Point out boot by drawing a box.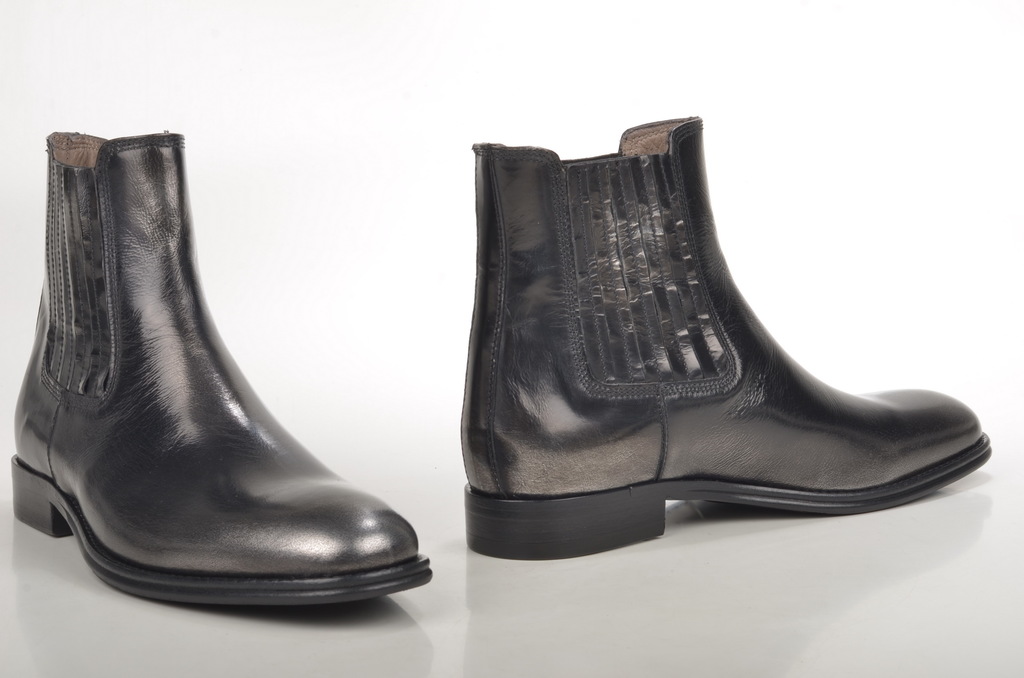
rect(12, 129, 431, 603).
